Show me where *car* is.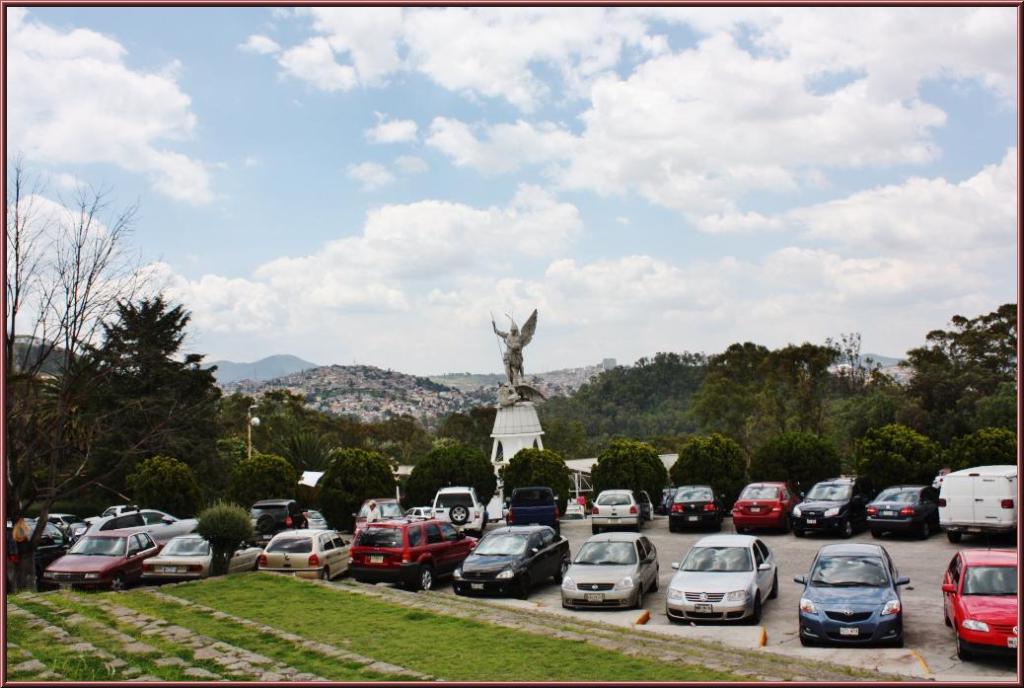
*car* is at detection(795, 479, 867, 537).
